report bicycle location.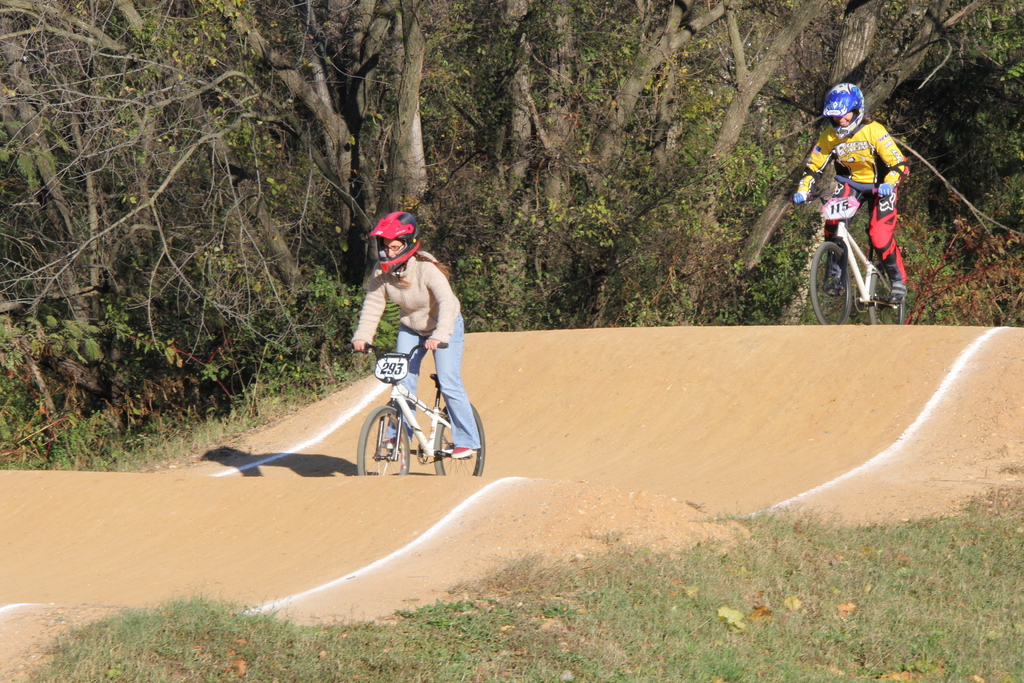
Report: locate(795, 186, 910, 331).
